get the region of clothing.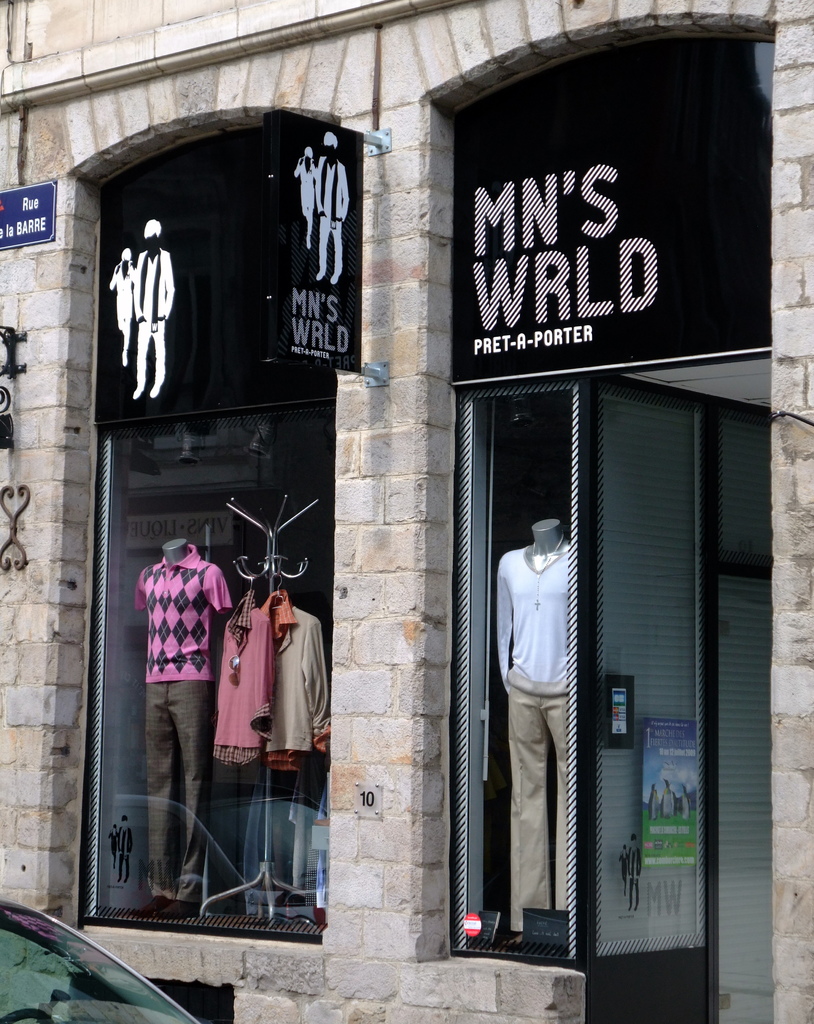
bbox=[245, 774, 275, 927].
